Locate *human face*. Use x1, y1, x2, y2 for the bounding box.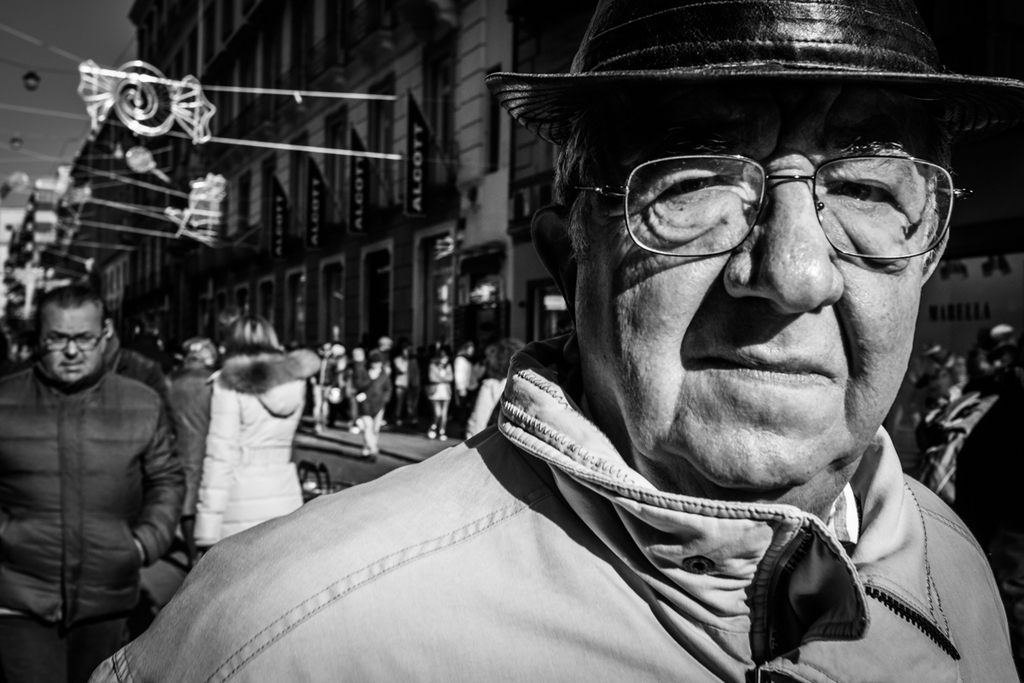
41, 310, 105, 384.
